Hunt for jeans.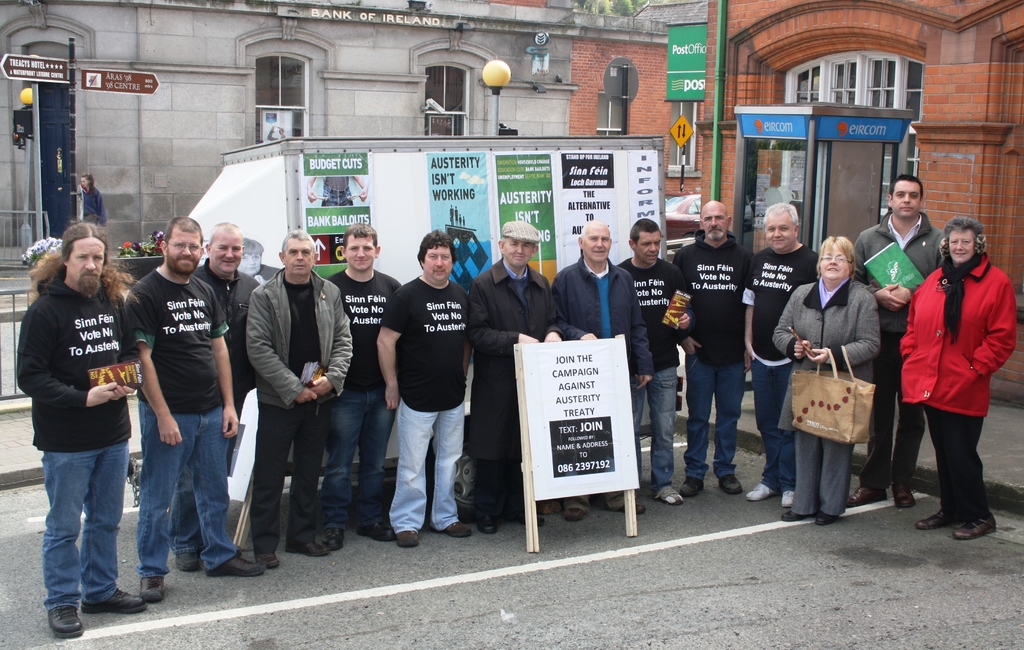
Hunted down at {"left": 679, "top": 346, "right": 748, "bottom": 476}.
